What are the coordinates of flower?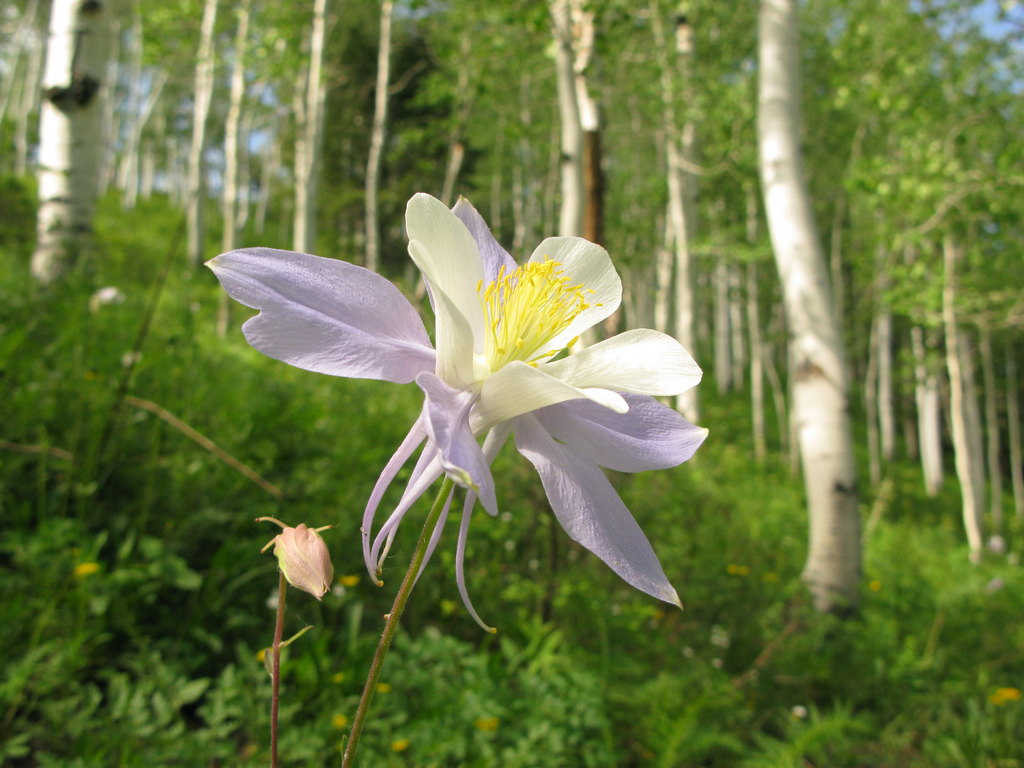
272:526:329:599.
